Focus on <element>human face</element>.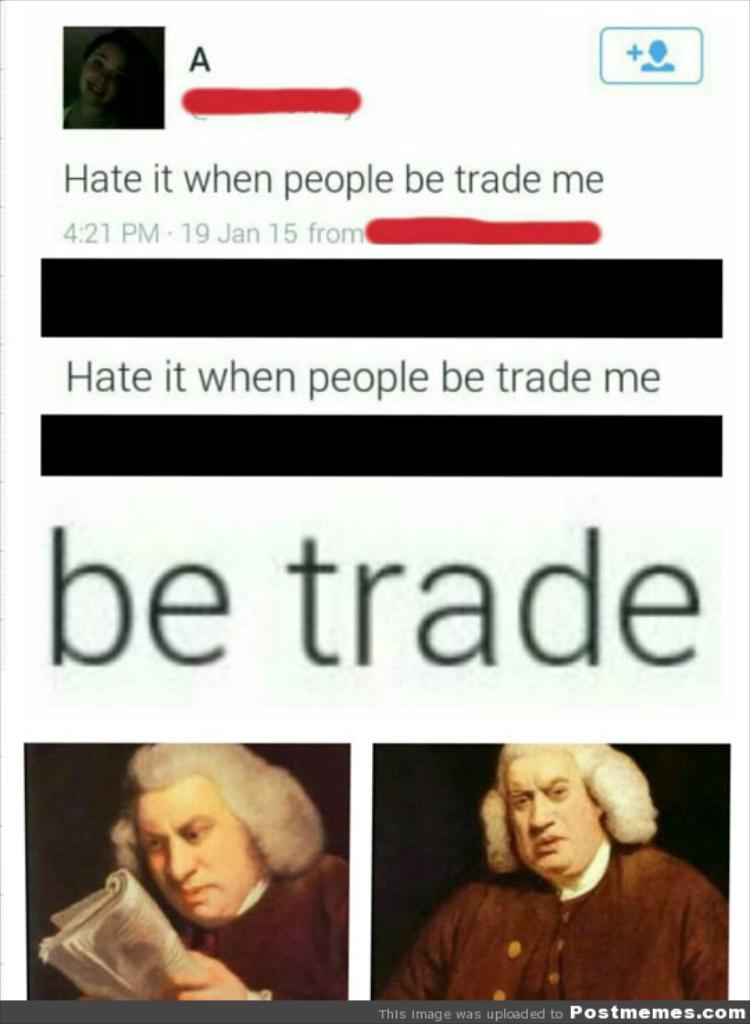
Focused at Rect(133, 770, 264, 928).
